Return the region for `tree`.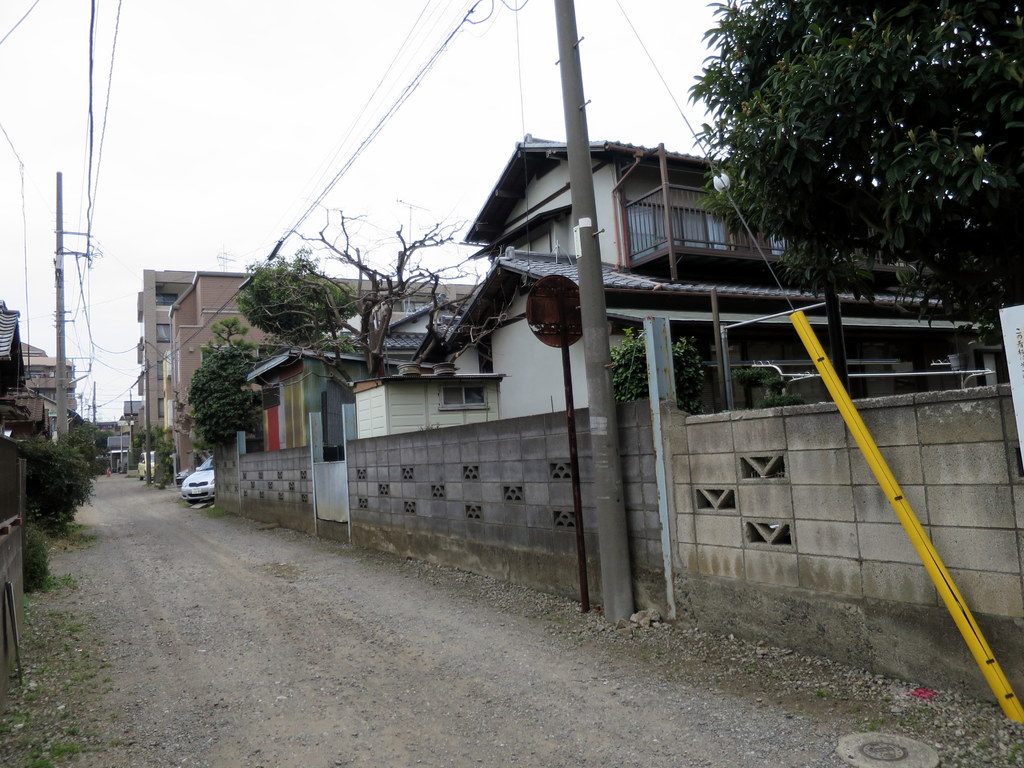
locate(65, 402, 152, 479).
